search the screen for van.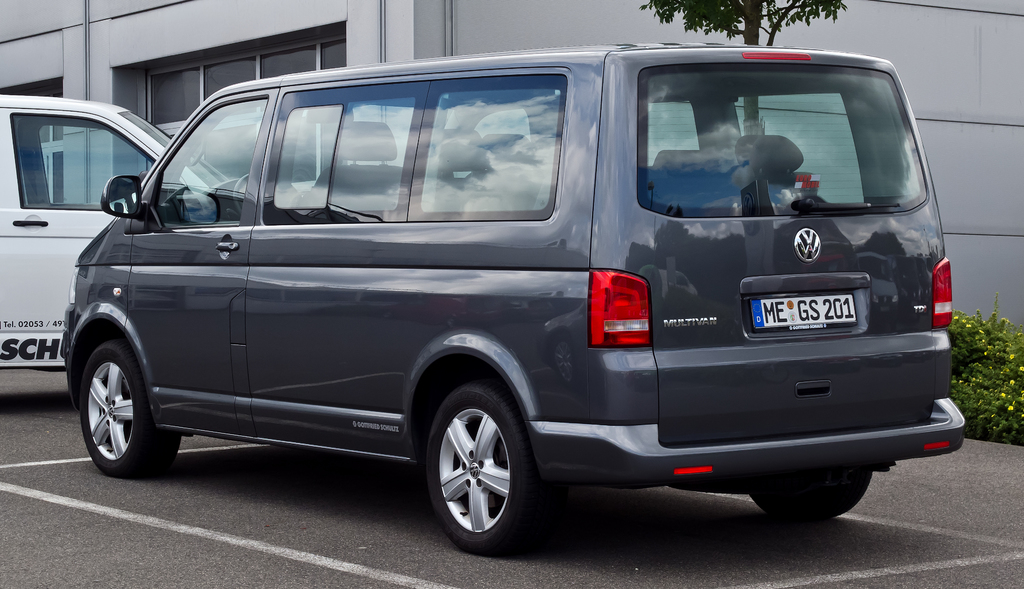
Found at <bbox>0, 89, 229, 371</bbox>.
